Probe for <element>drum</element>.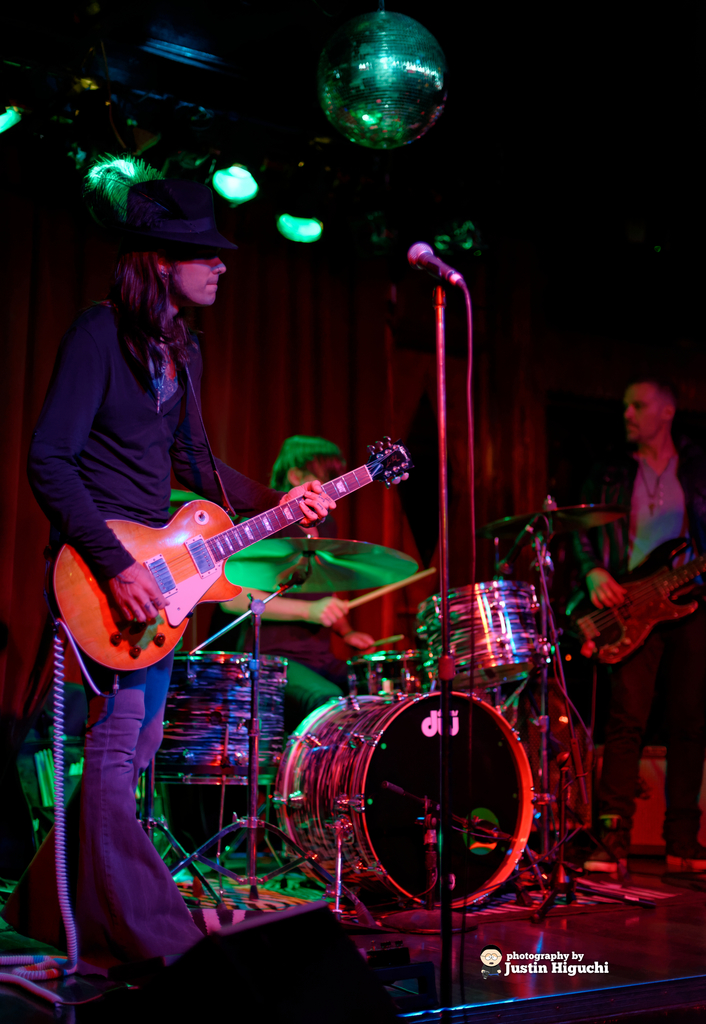
Probe result: bbox=[353, 650, 421, 687].
